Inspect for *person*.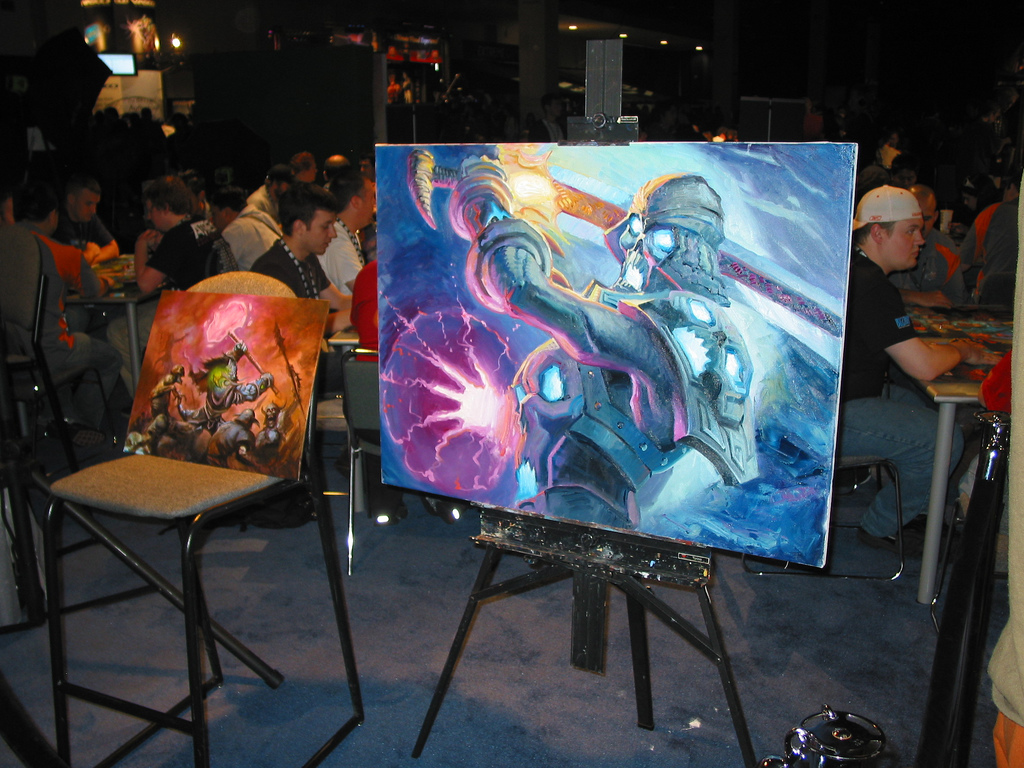
Inspection: select_region(389, 72, 406, 112).
